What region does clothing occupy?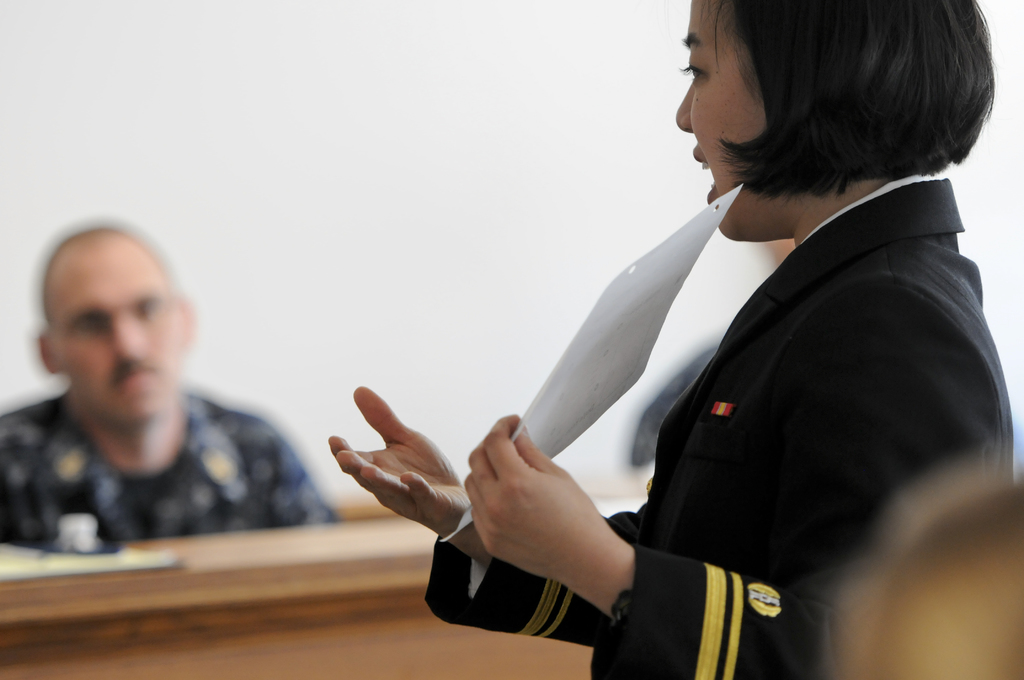
bbox=[401, 156, 1023, 676].
